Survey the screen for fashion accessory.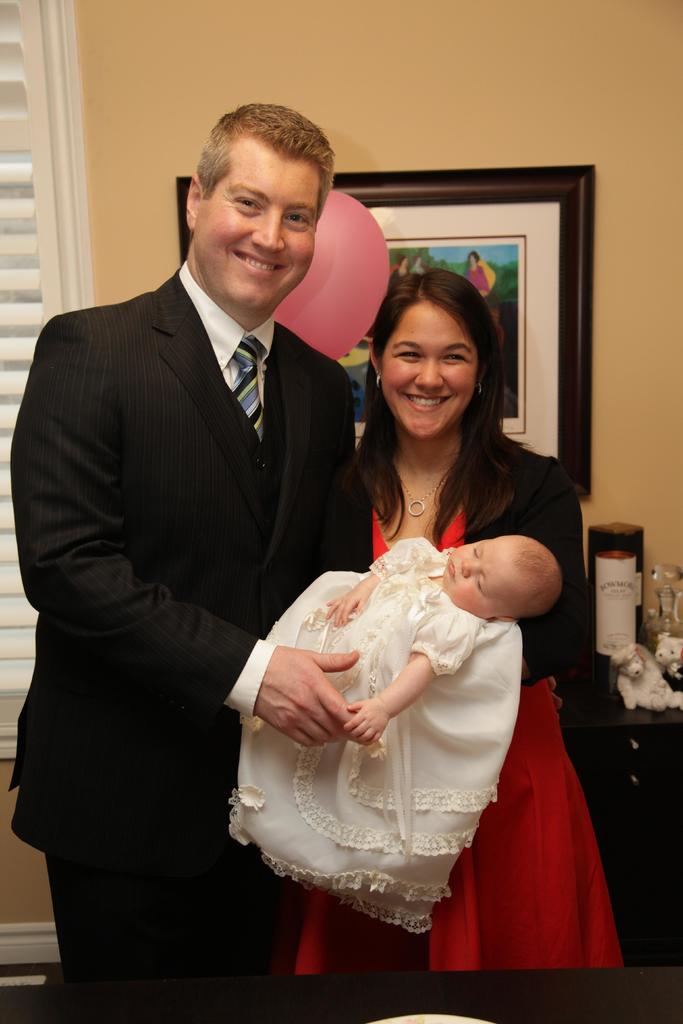
Survey found: locate(475, 380, 485, 398).
